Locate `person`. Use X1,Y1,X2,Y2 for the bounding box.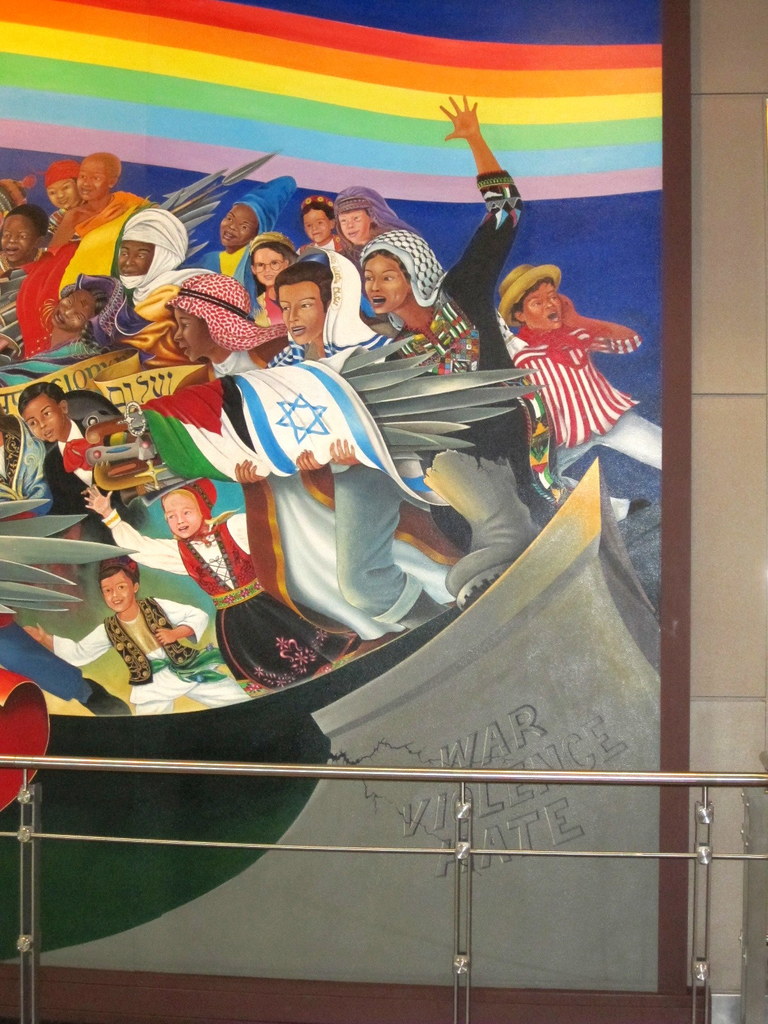
113,202,188,304.
